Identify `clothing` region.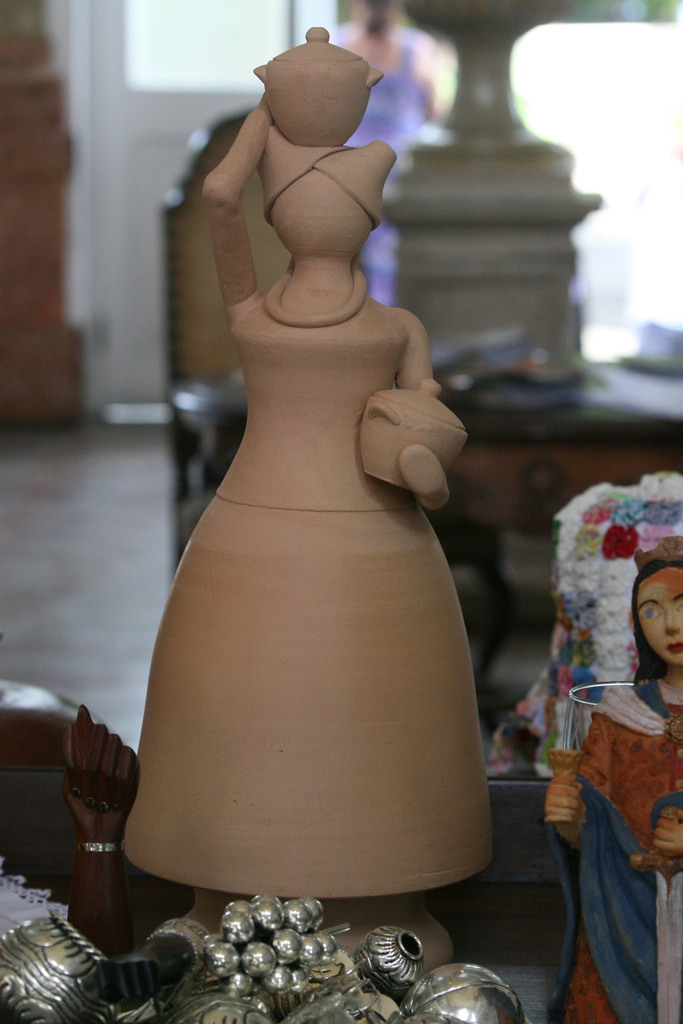
Region: <box>544,669,679,1008</box>.
